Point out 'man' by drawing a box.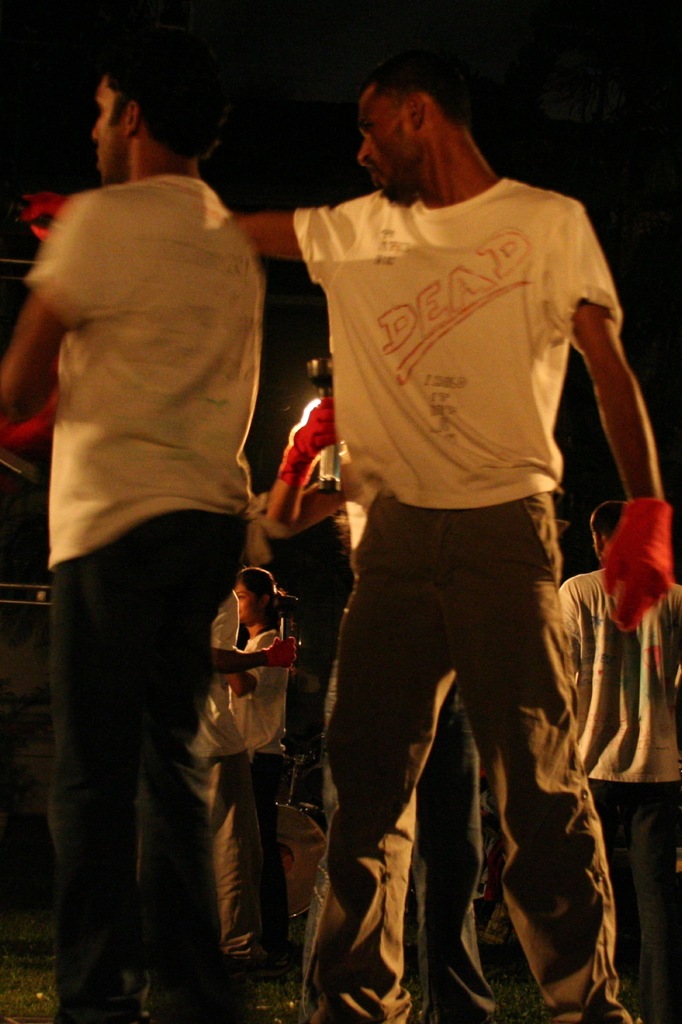
bbox=[194, 584, 290, 918].
